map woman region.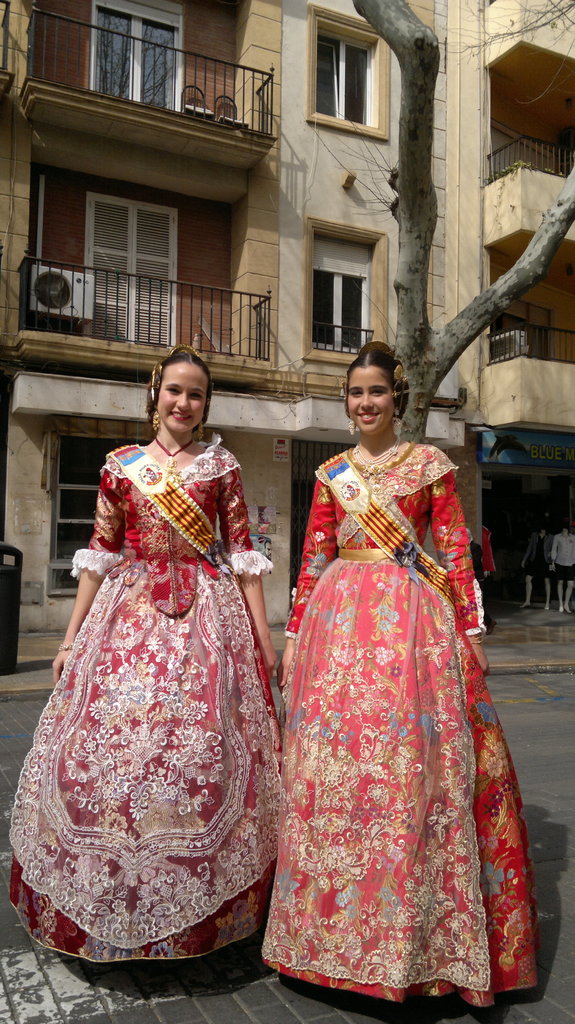
Mapped to detection(258, 342, 533, 1009).
